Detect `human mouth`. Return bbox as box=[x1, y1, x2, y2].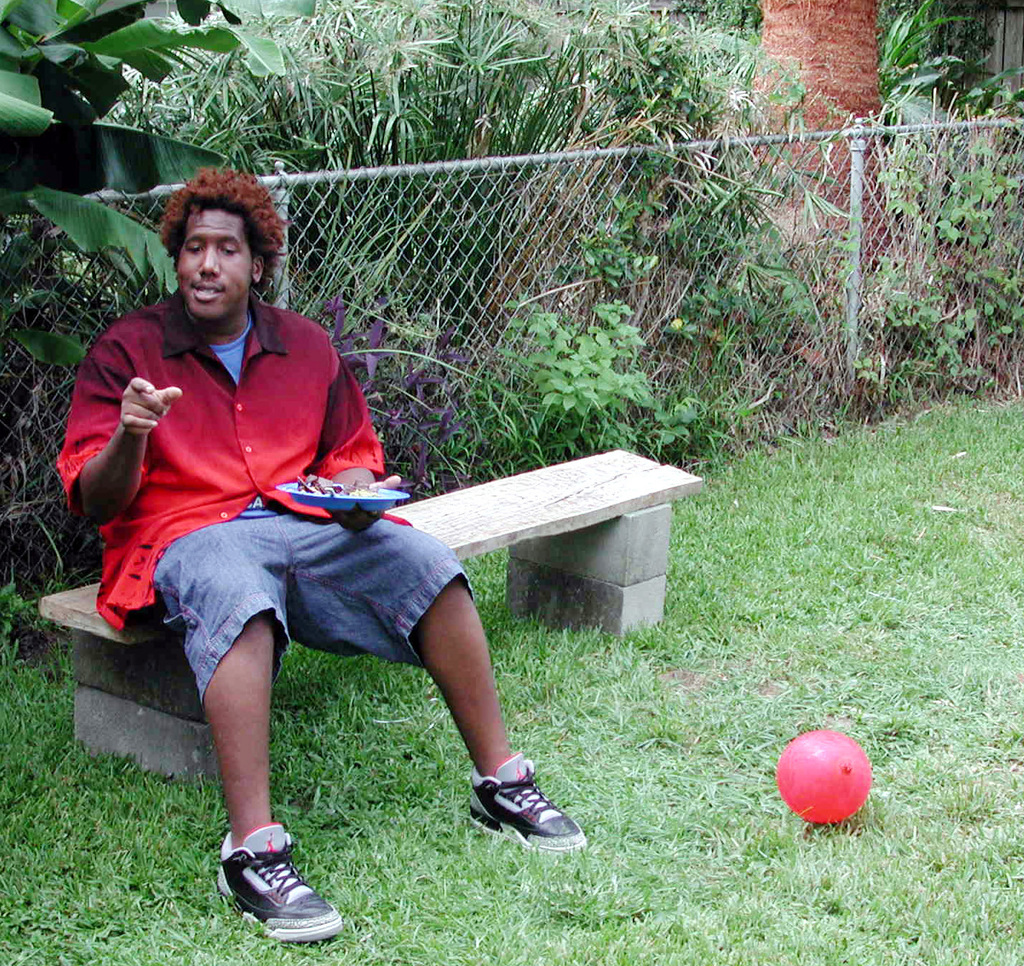
box=[188, 282, 221, 304].
